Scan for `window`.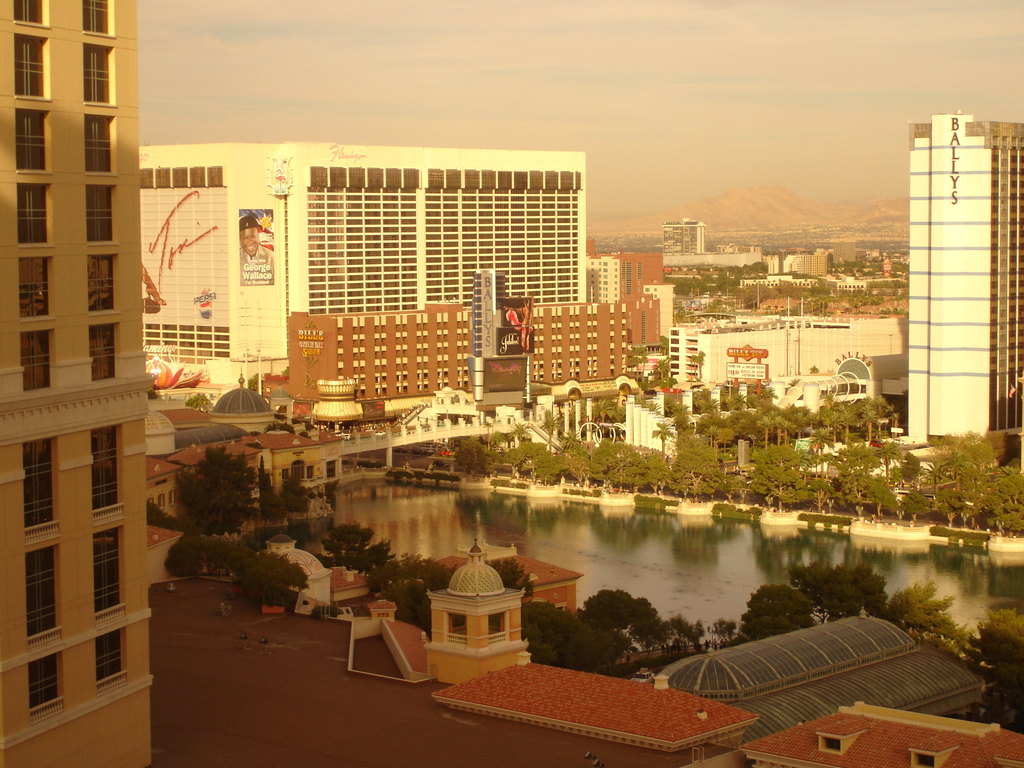
Scan result: bbox=[424, 378, 431, 390].
